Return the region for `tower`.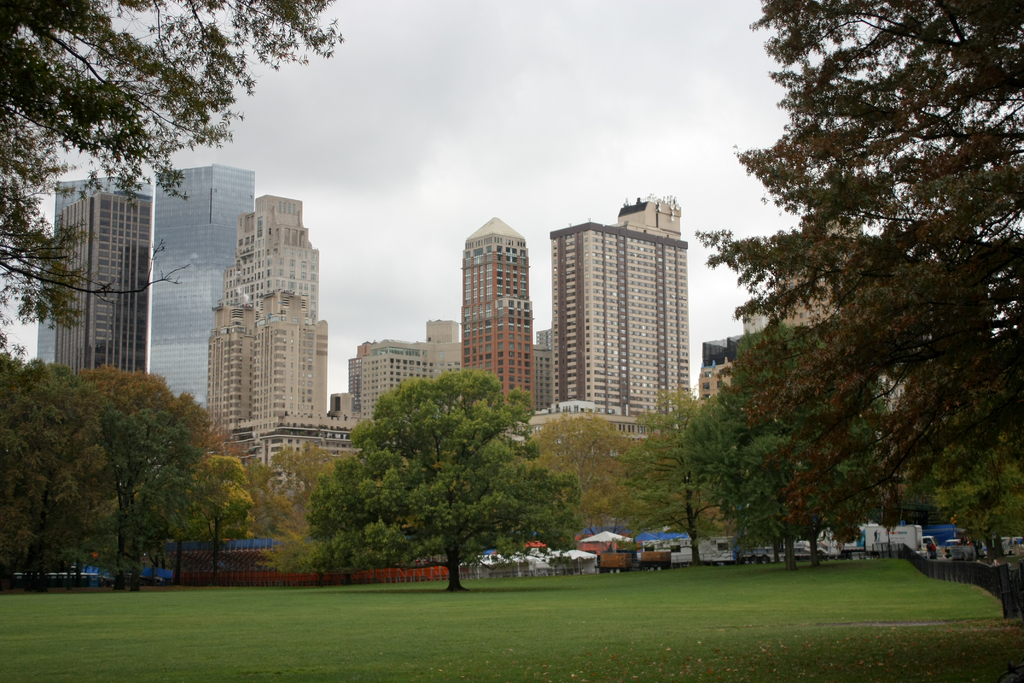
{"left": 33, "top": 175, "right": 151, "bottom": 374}.
